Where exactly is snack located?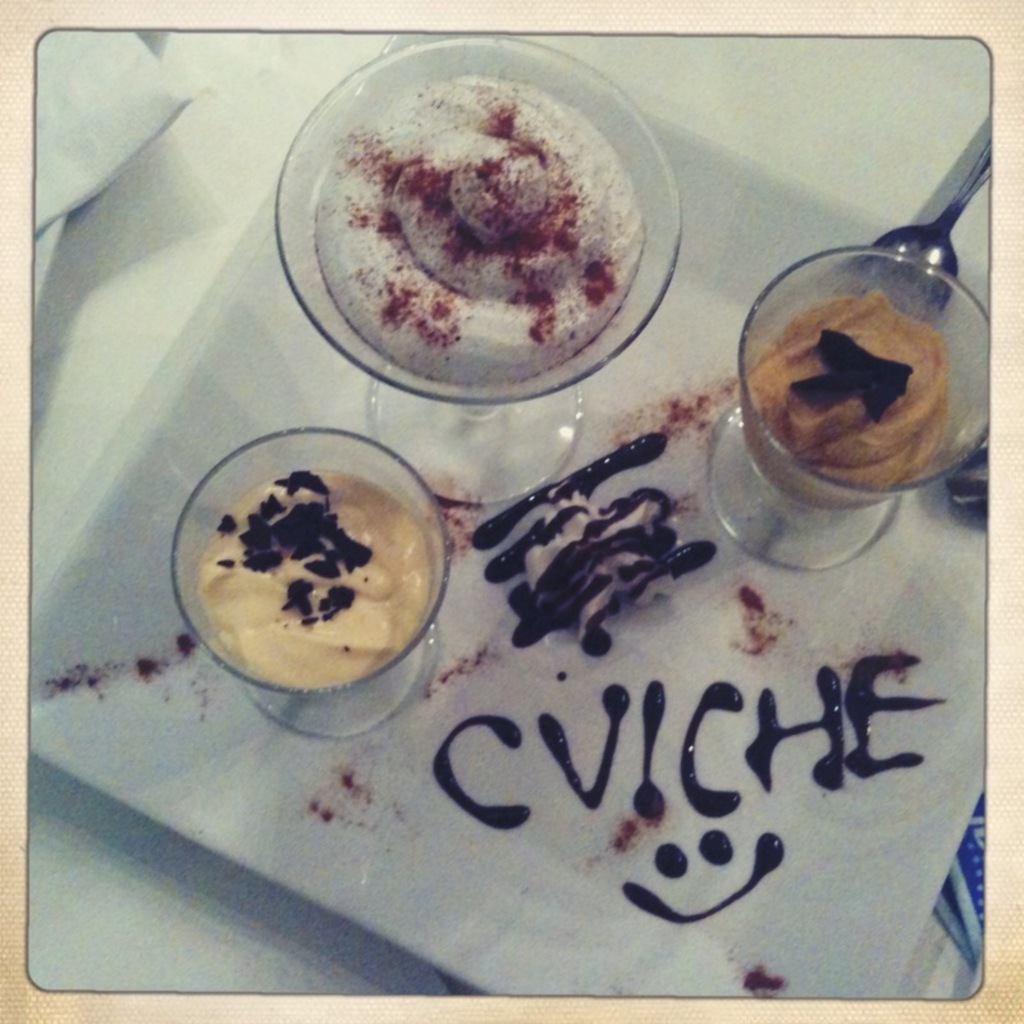
Its bounding box is select_region(300, 67, 663, 397).
